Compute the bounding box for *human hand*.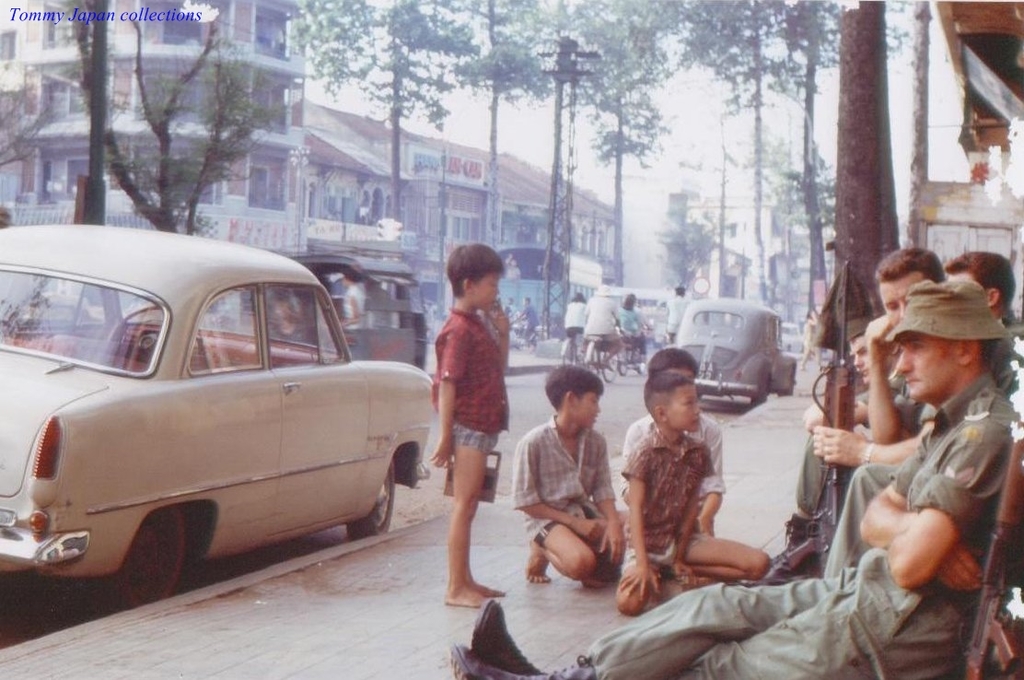
left=933, top=537, right=987, bottom=596.
